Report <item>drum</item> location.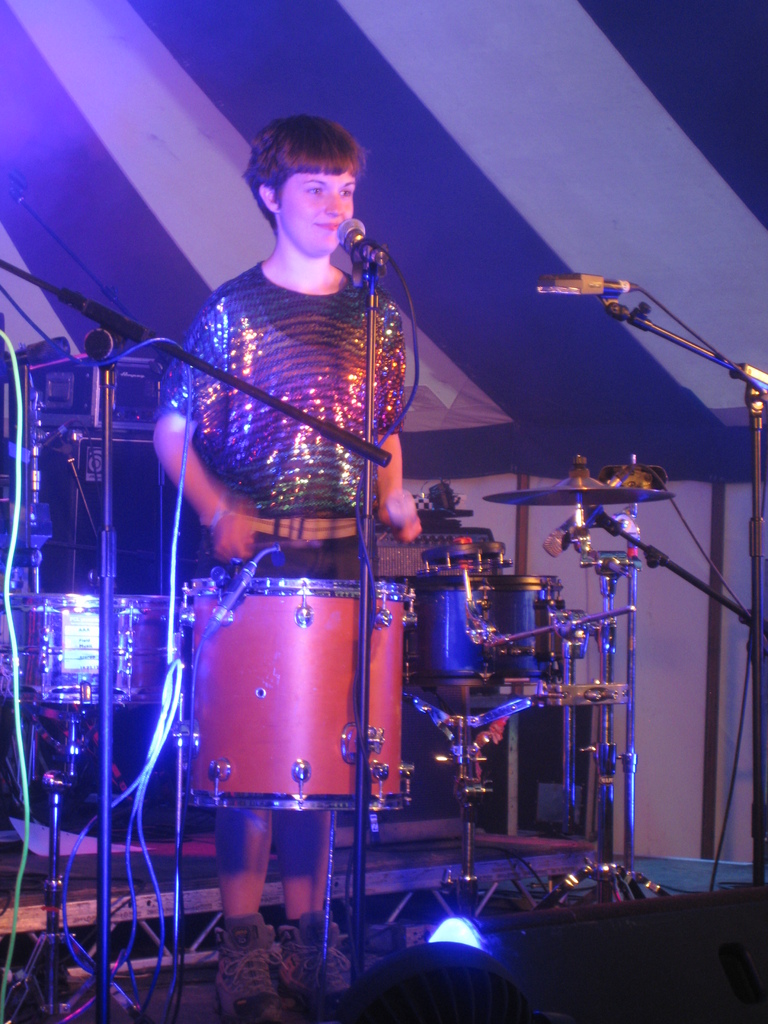
Report: rect(182, 574, 413, 810).
